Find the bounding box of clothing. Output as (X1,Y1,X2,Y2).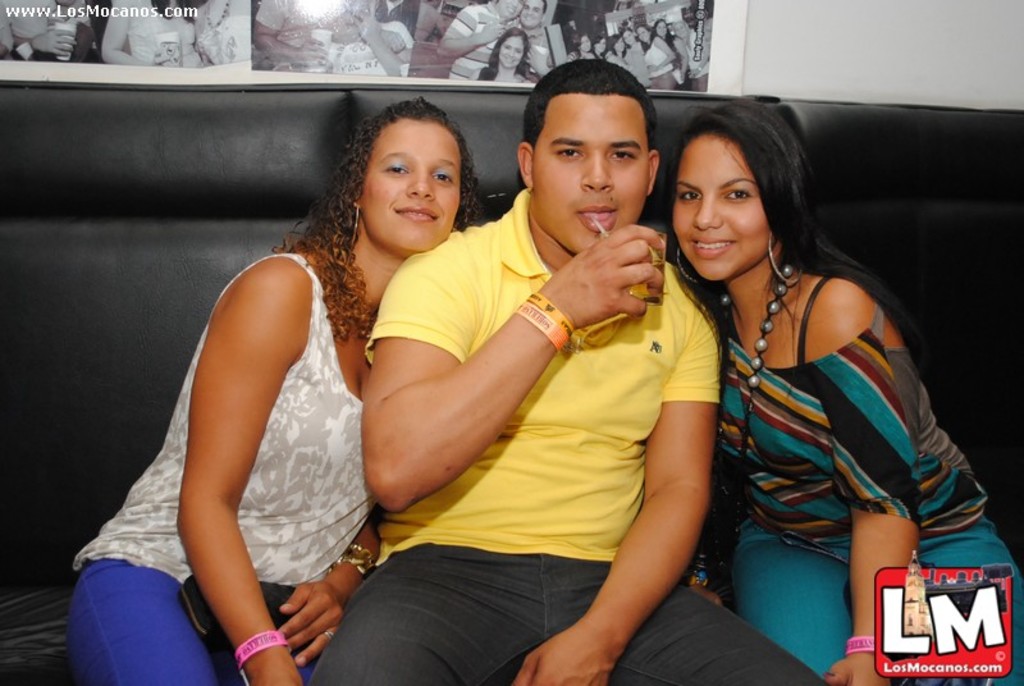
(127,26,205,64).
